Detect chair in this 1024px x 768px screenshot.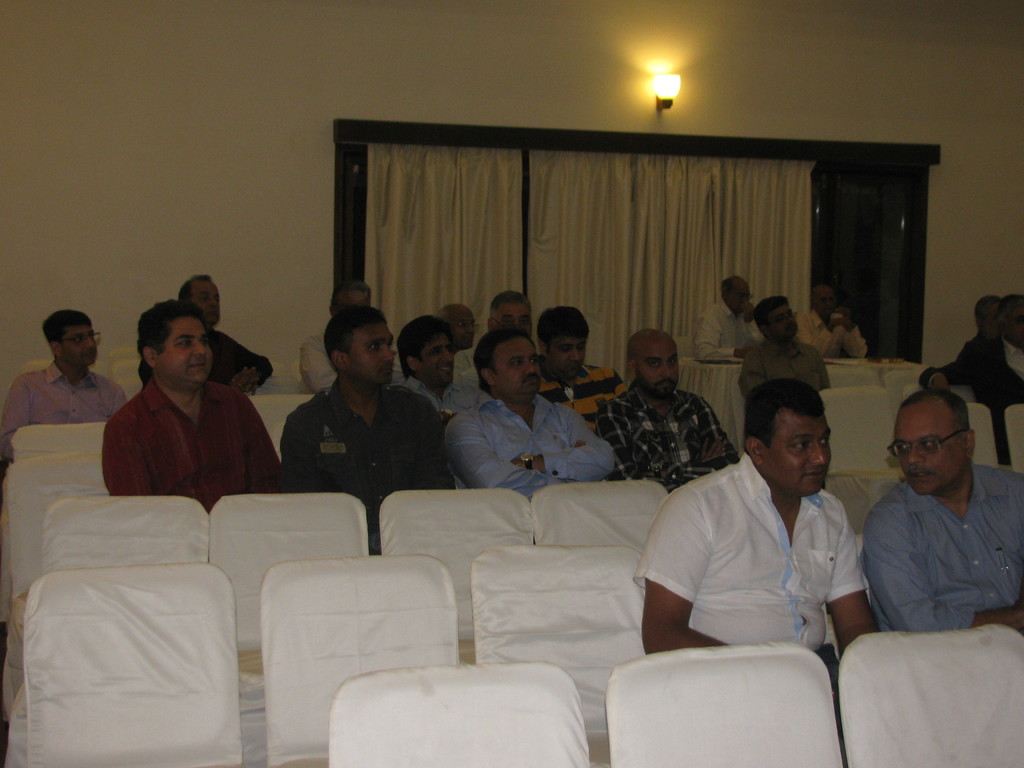
Detection: BBox(813, 385, 900, 500).
